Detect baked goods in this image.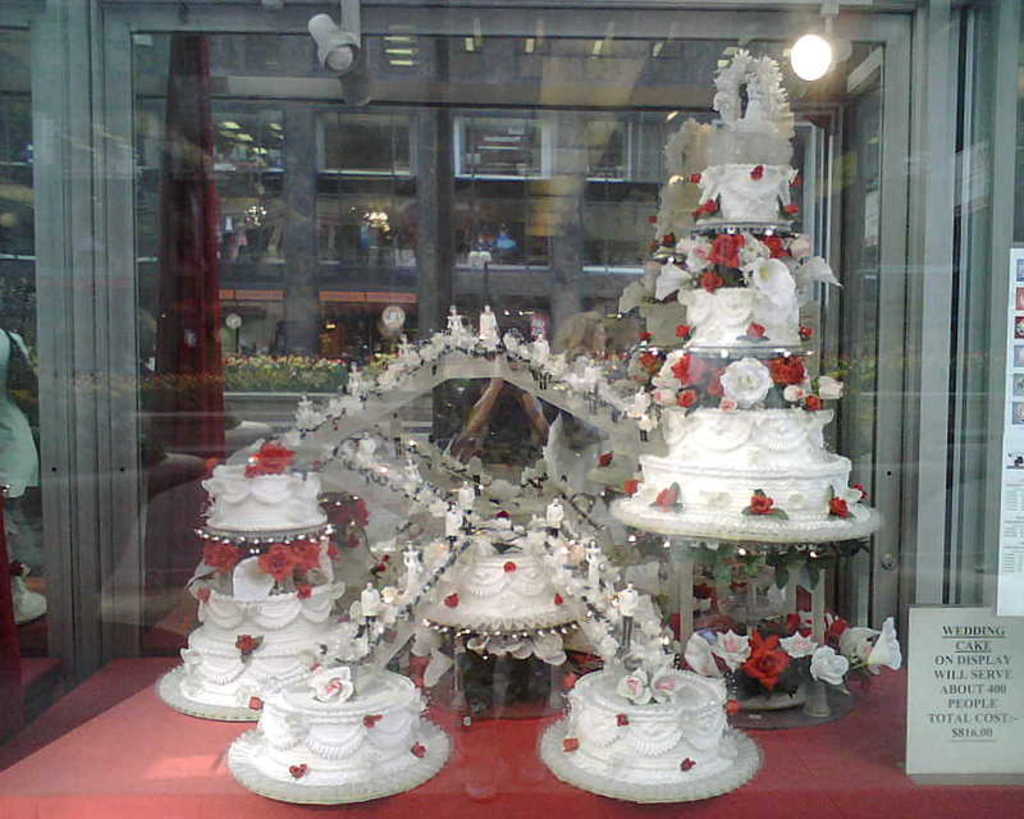
Detection: 230:680:439:805.
